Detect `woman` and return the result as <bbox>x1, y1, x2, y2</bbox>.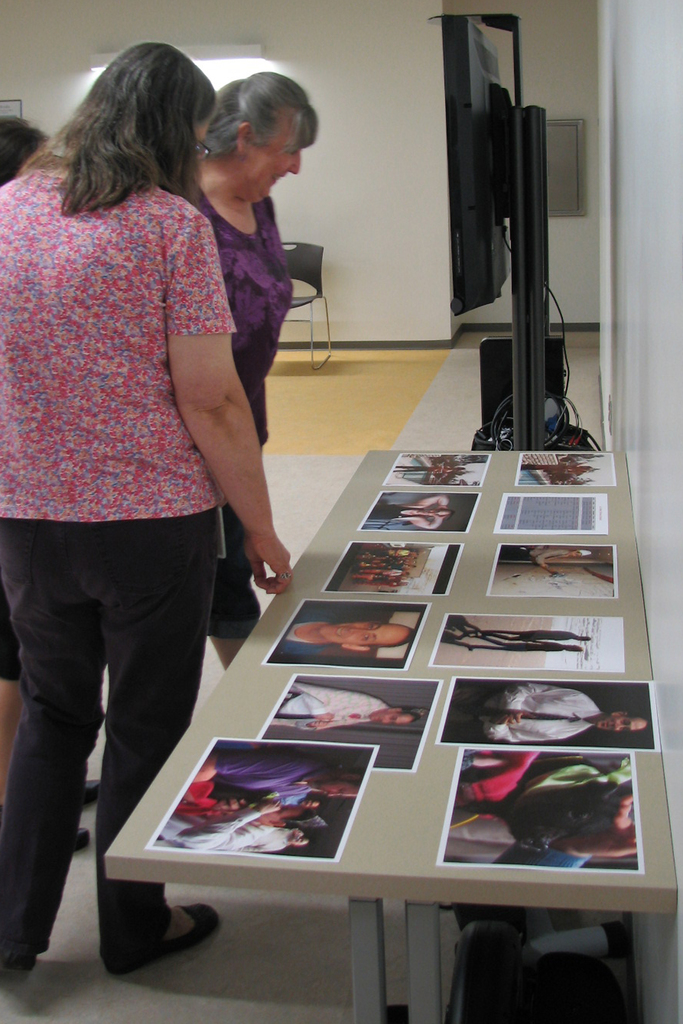
<bbox>499, 541, 593, 575</bbox>.
